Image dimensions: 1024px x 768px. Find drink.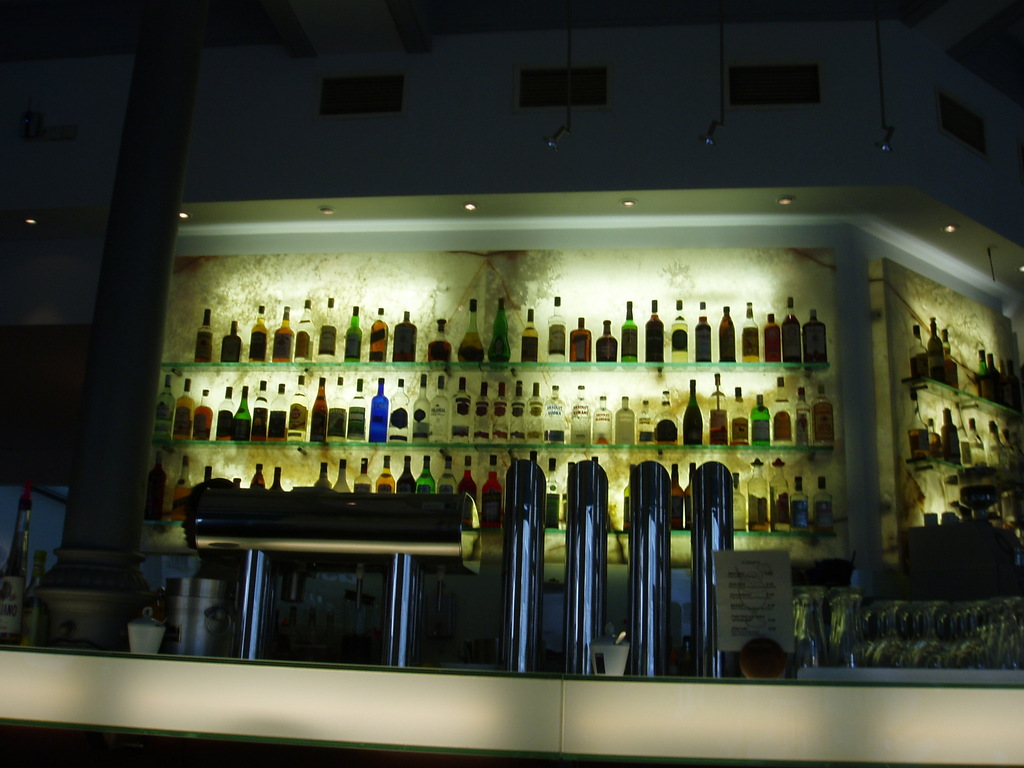
248, 303, 269, 362.
